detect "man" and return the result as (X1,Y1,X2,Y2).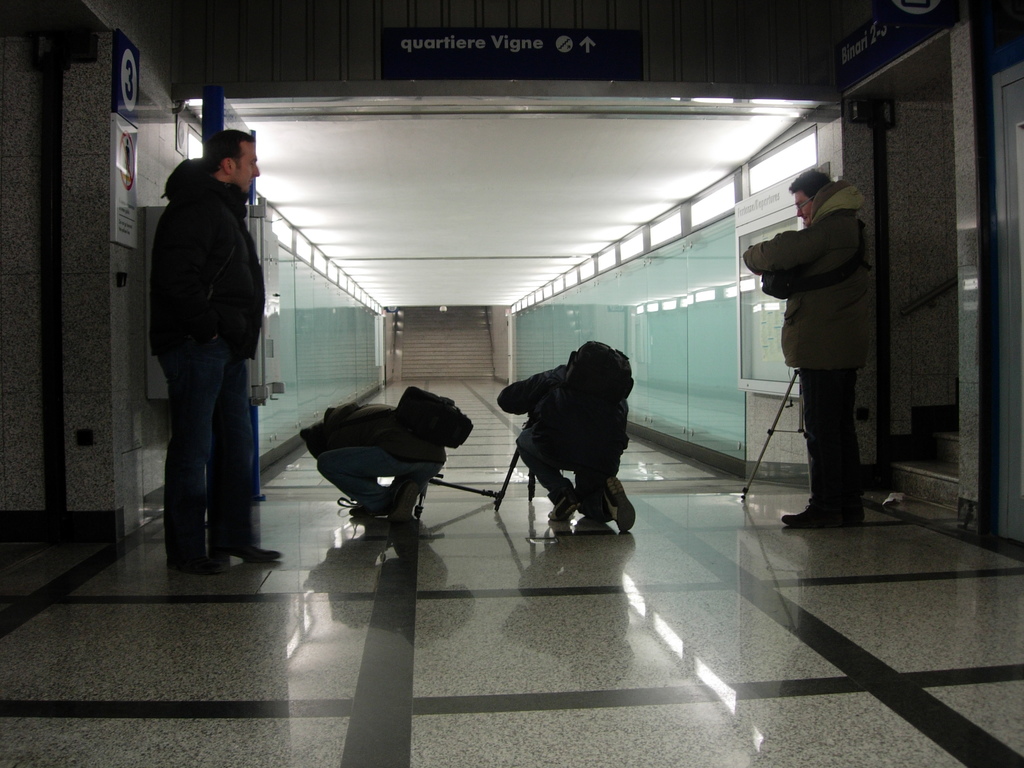
(497,367,636,535).
